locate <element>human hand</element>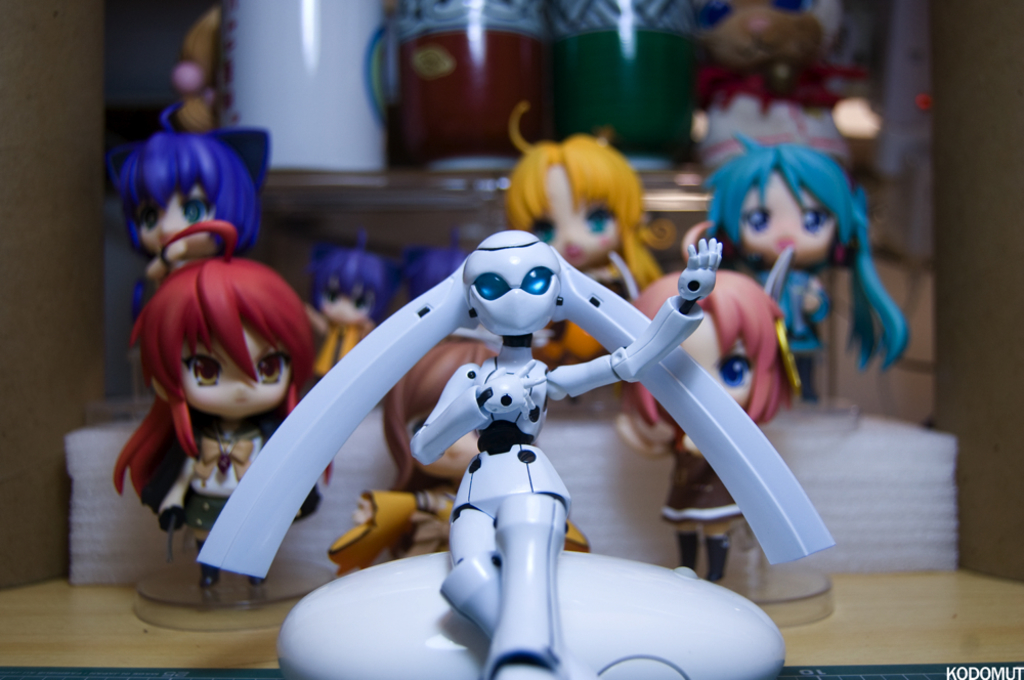
802:292:819:312
